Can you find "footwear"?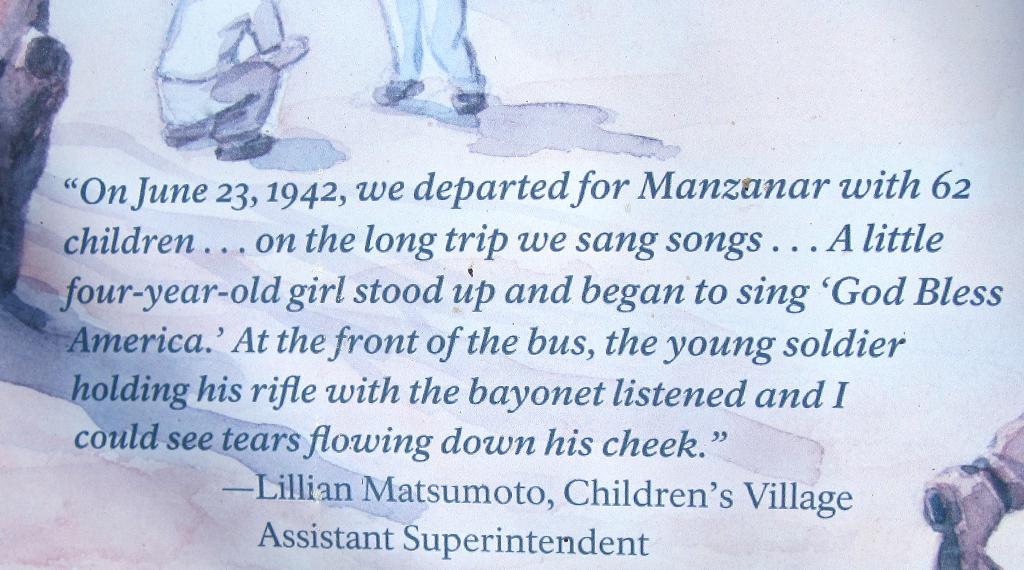
Yes, bounding box: Rect(925, 460, 998, 569).
